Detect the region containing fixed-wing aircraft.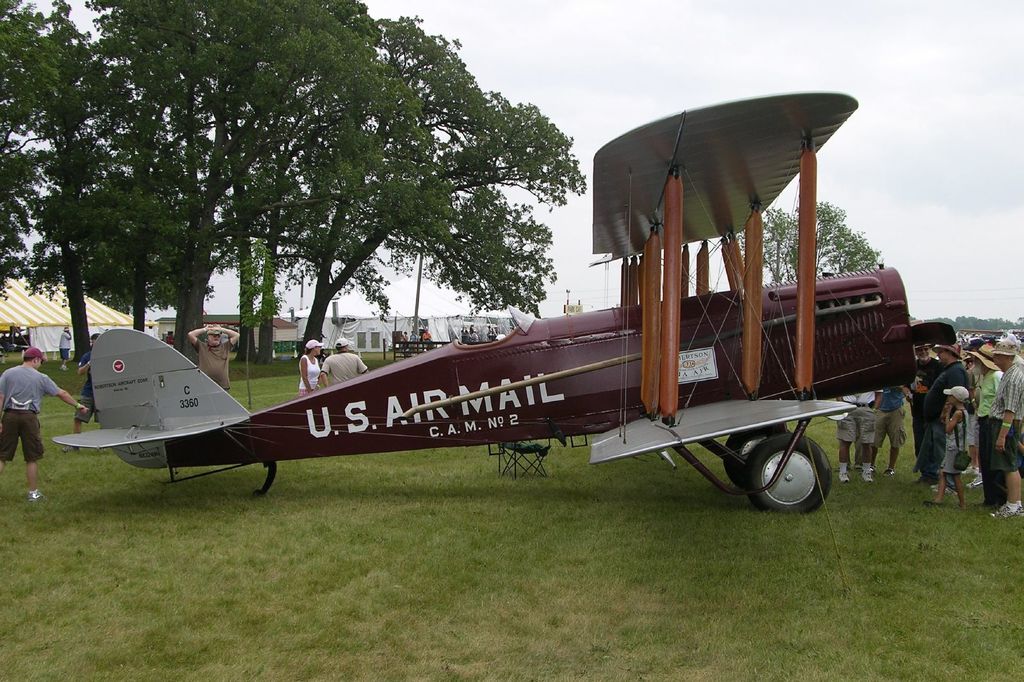
pyautogui.locateOnScreen(50, 88, 957, 512).
